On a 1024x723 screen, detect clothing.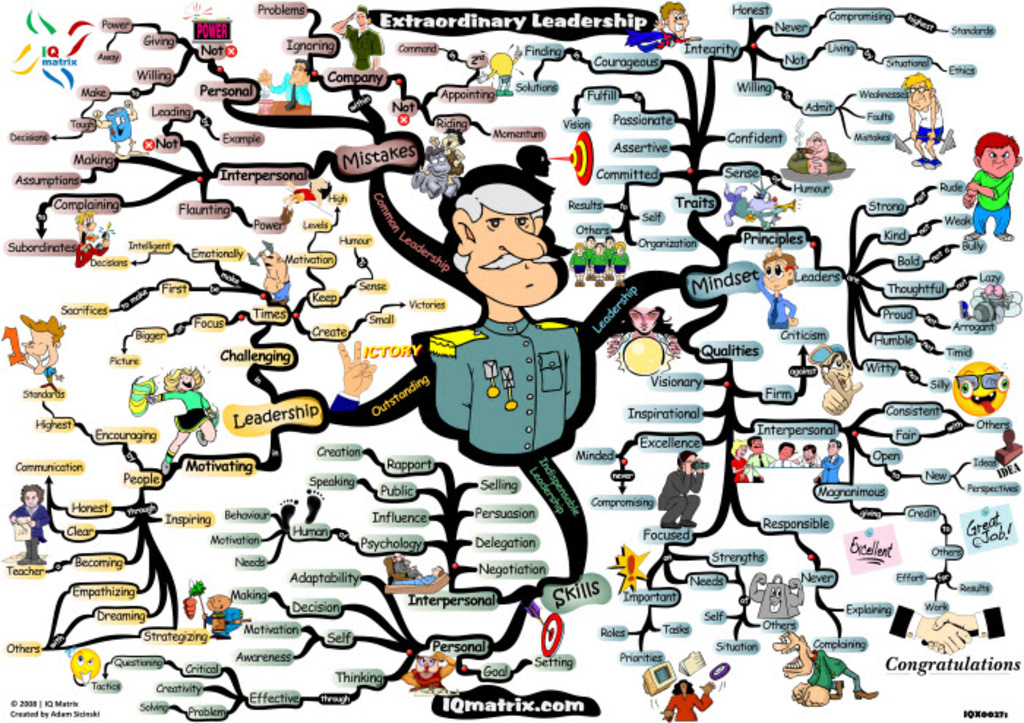
bbox=[816, 455, 843, 483].
